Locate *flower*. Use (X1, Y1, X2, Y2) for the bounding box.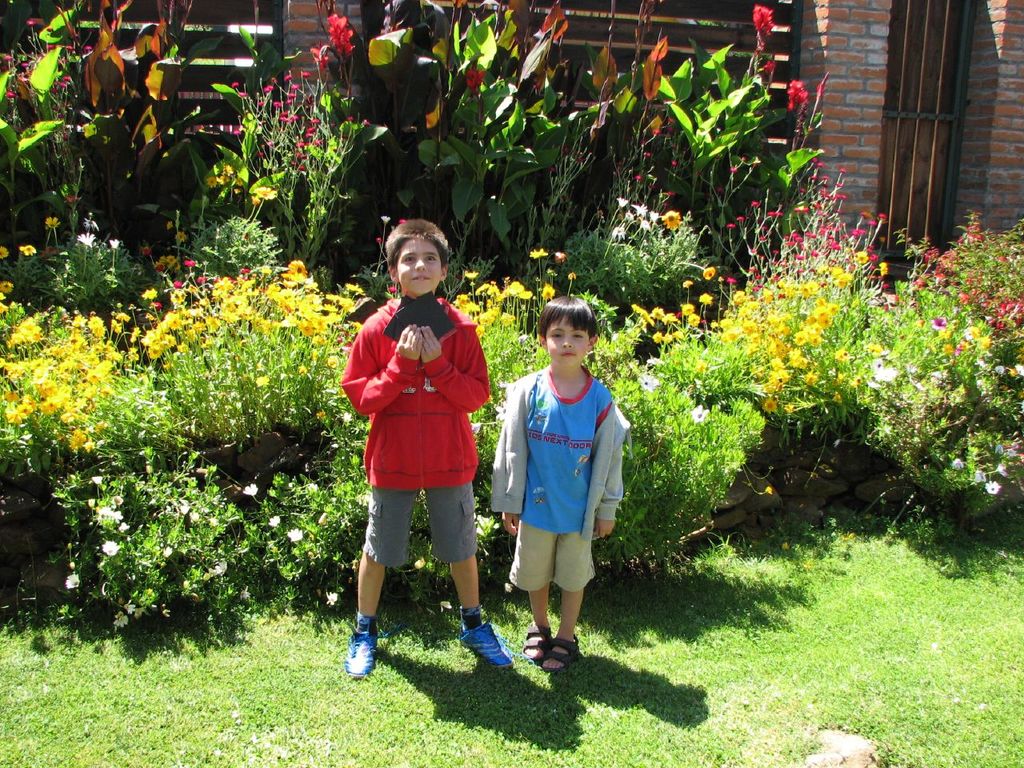
(753, 5, 775, 43).
